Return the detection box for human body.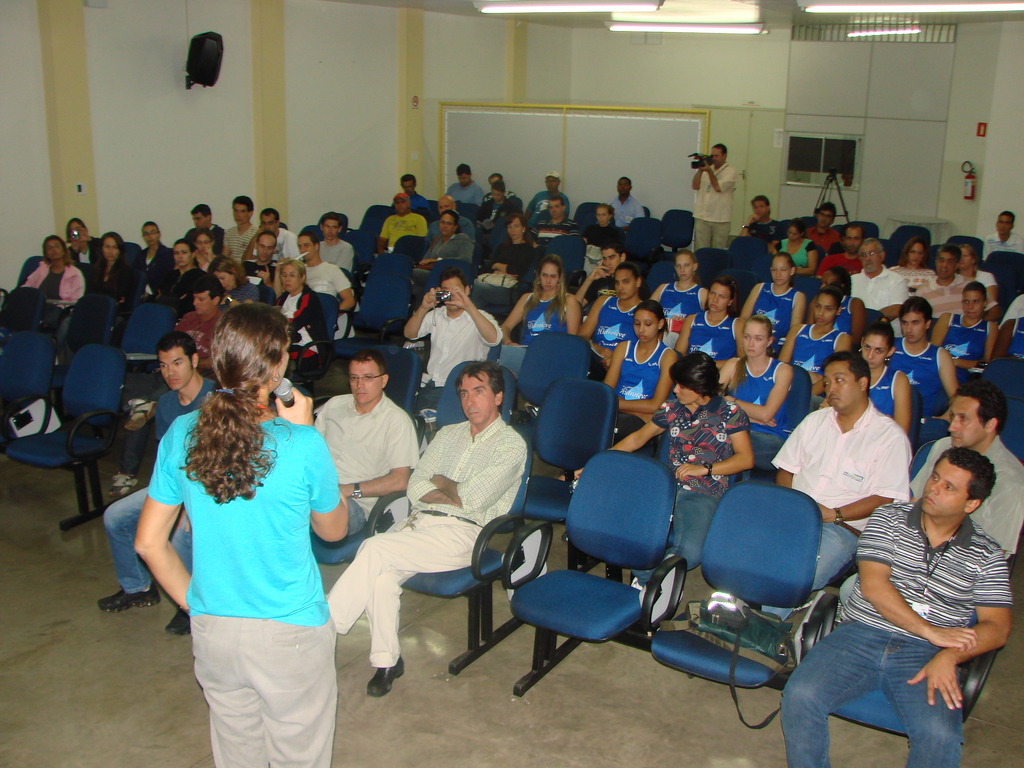
left=572, top=349, right=751, bottom=588.
